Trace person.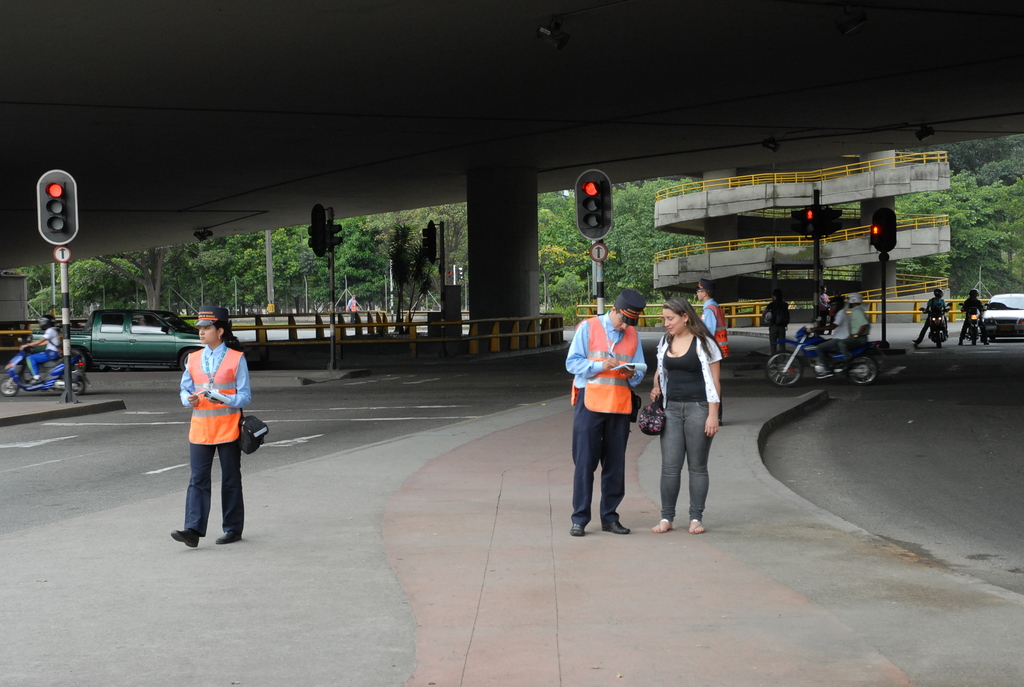
Traced to (x1=816, y1=296, x2=854, y2=383).
